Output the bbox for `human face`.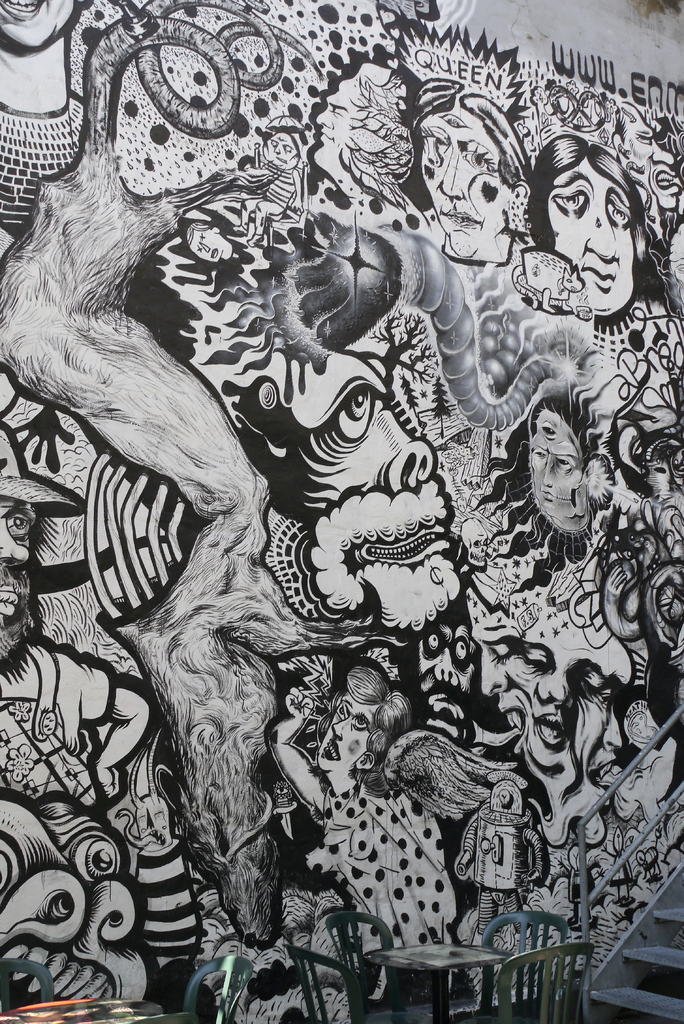
left=315, top=688, right=380, bottom=767.
